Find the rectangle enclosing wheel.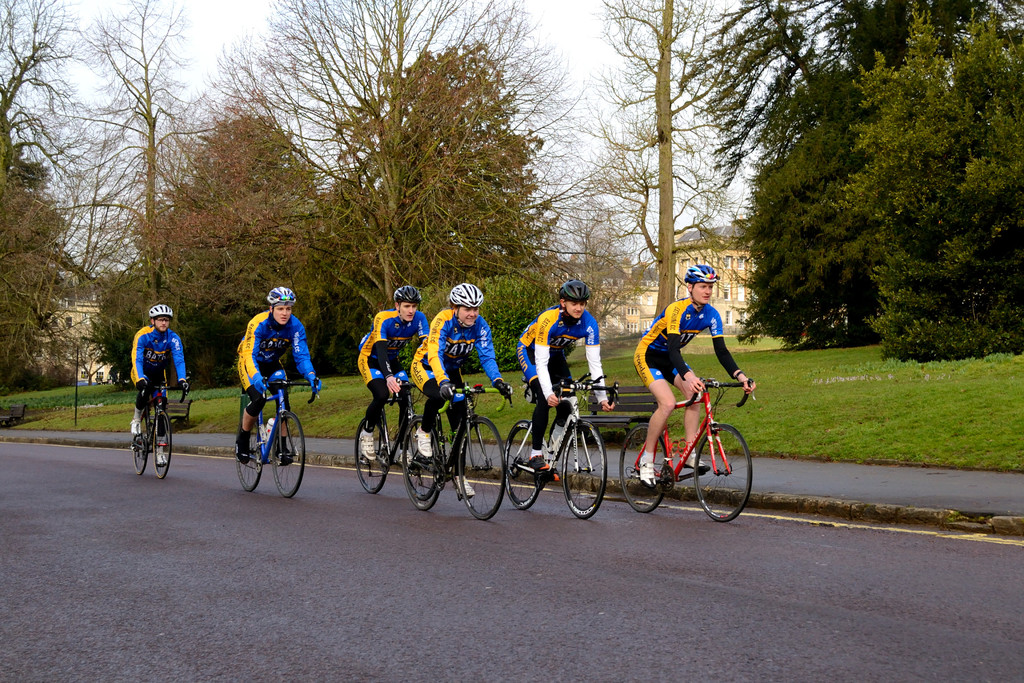
detection(408, 420, 440, 513).
